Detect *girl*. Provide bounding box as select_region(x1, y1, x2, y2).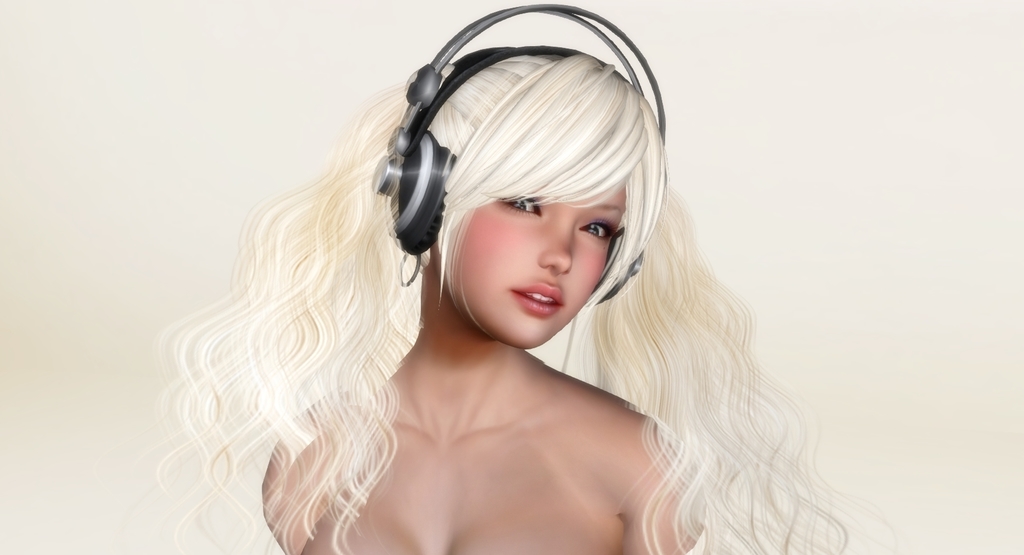
select_region(159, 51, 899, 554).
